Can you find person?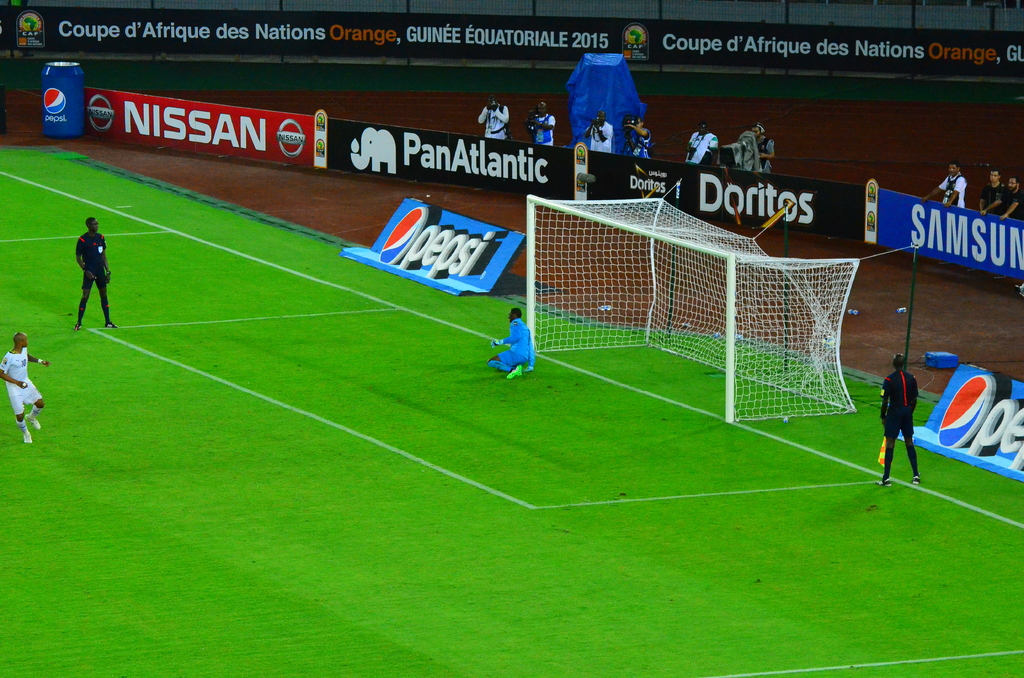
Yes, bounding box: [left=522, top=96, right=560, bottom=147].
